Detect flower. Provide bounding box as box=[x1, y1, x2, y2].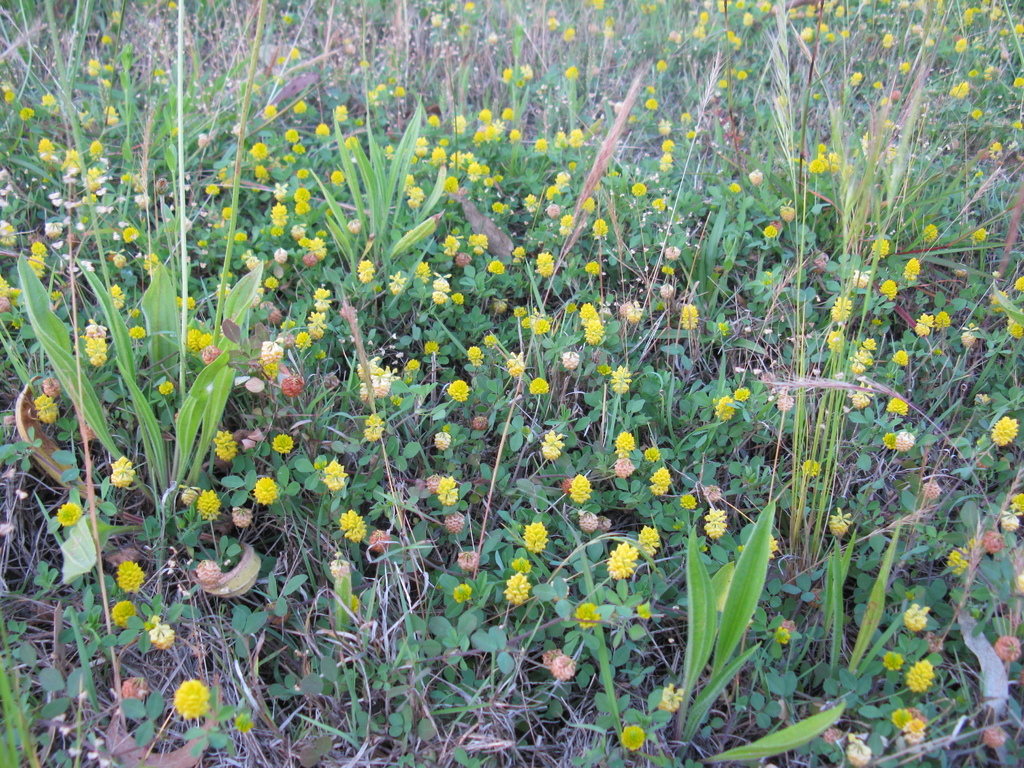
box=[902, 604, 932, 631].
